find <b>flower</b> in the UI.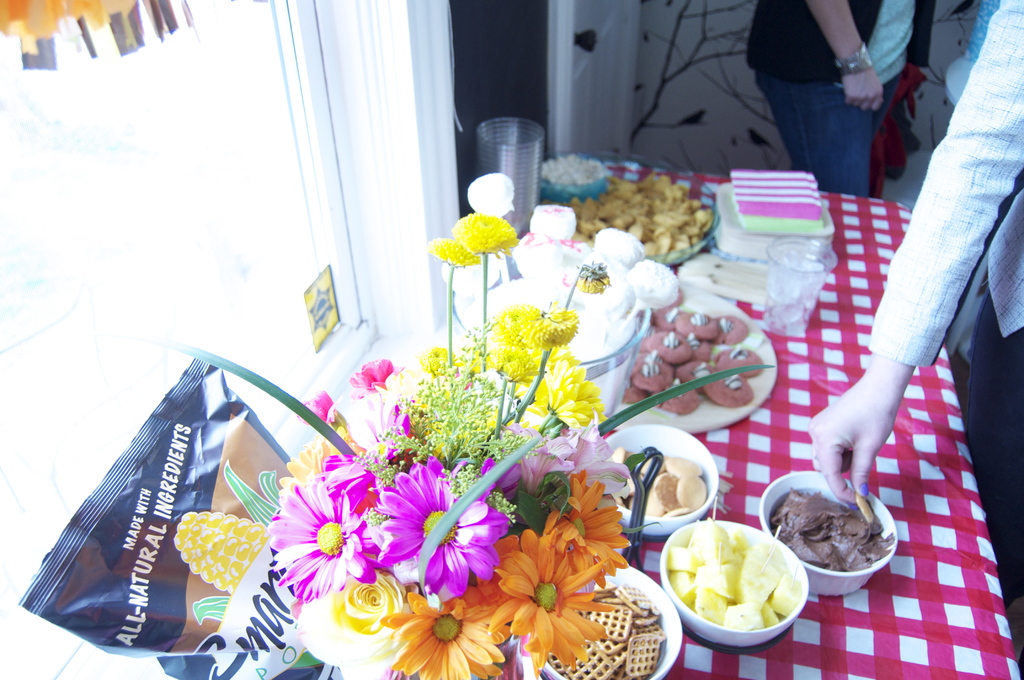
UI element at [579,266,611,295].
